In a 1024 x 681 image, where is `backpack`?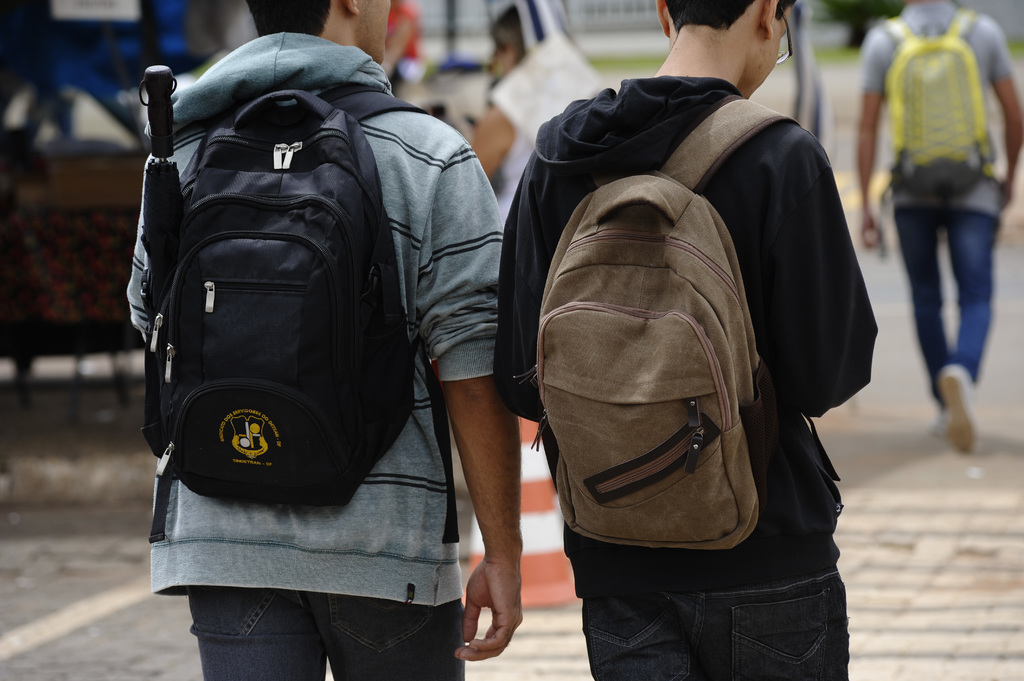
region(875, 7, 1009, 267).
